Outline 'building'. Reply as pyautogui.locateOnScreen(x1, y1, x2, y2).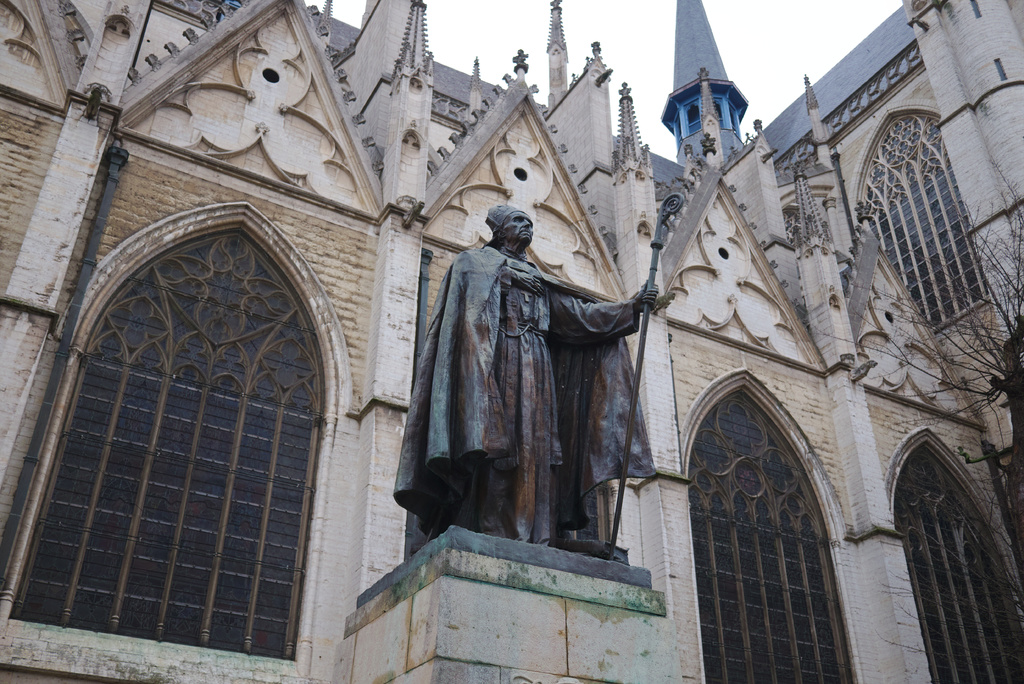
pyautogui.locateOnScreen(1, 1, 1023, 683).
